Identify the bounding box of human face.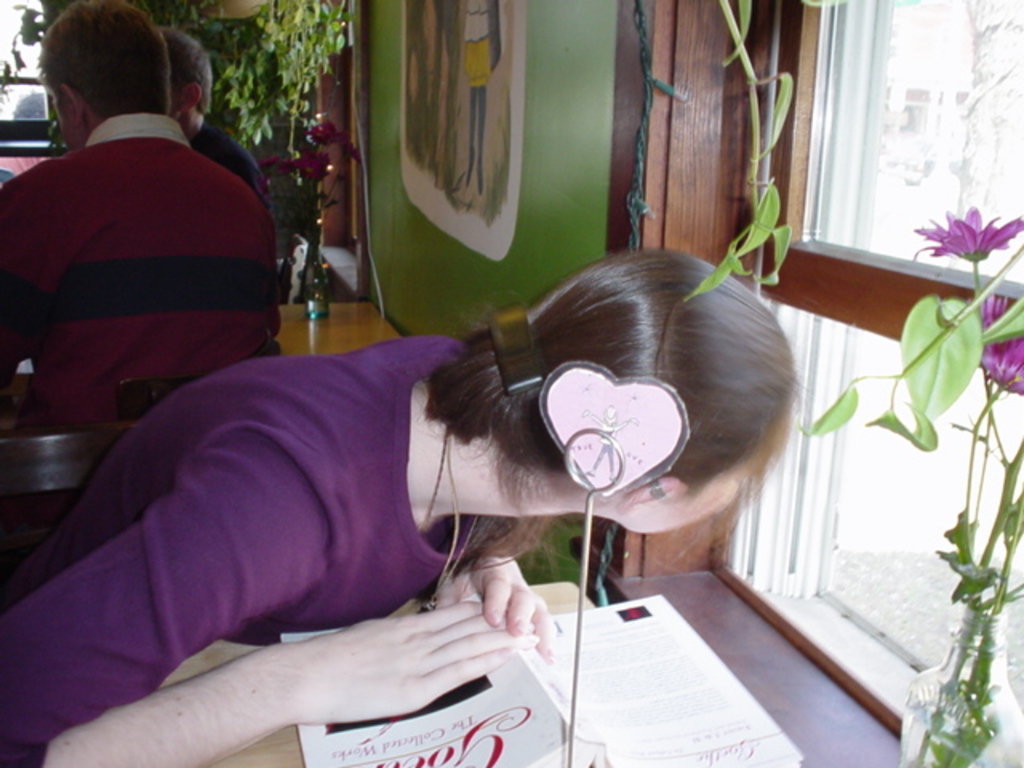
x1=616, y1=456, x2=763, y2=538.
